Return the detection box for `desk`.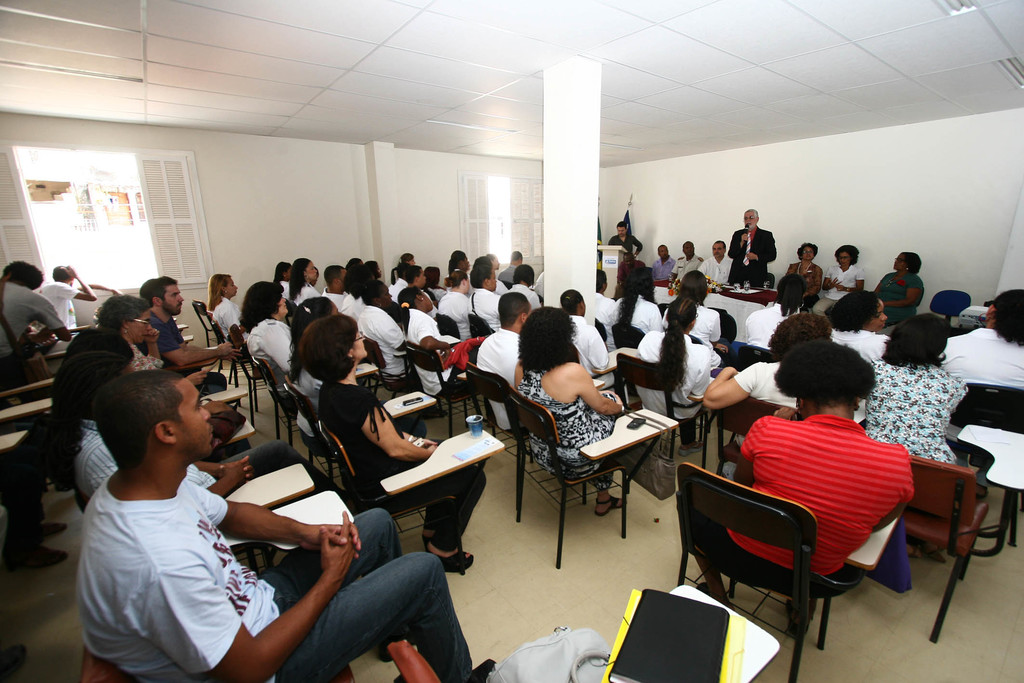
bbox(502, 377, 683, 572).
